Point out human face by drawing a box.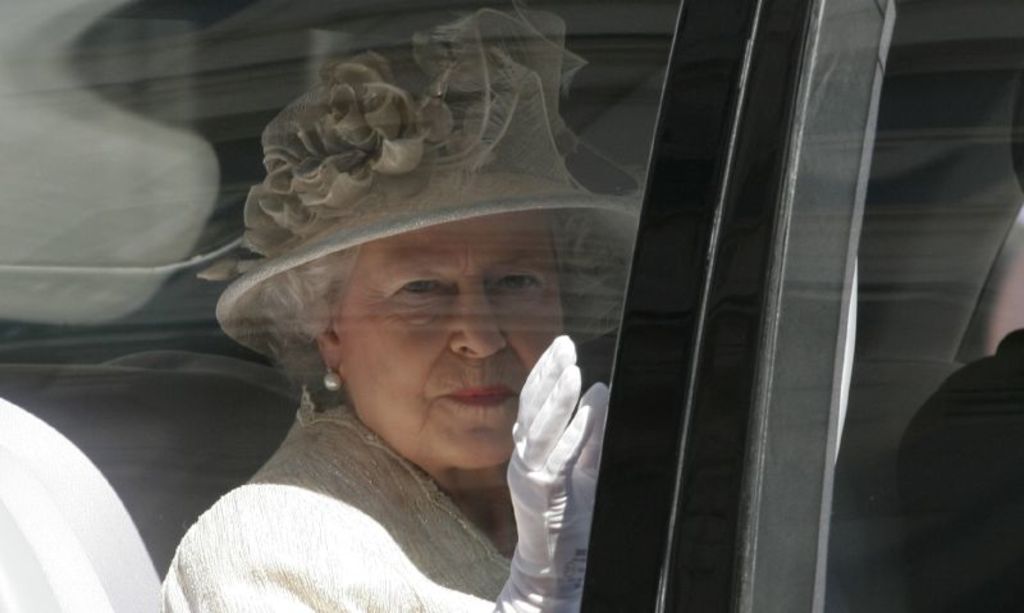
334, 205, 566, 480.
